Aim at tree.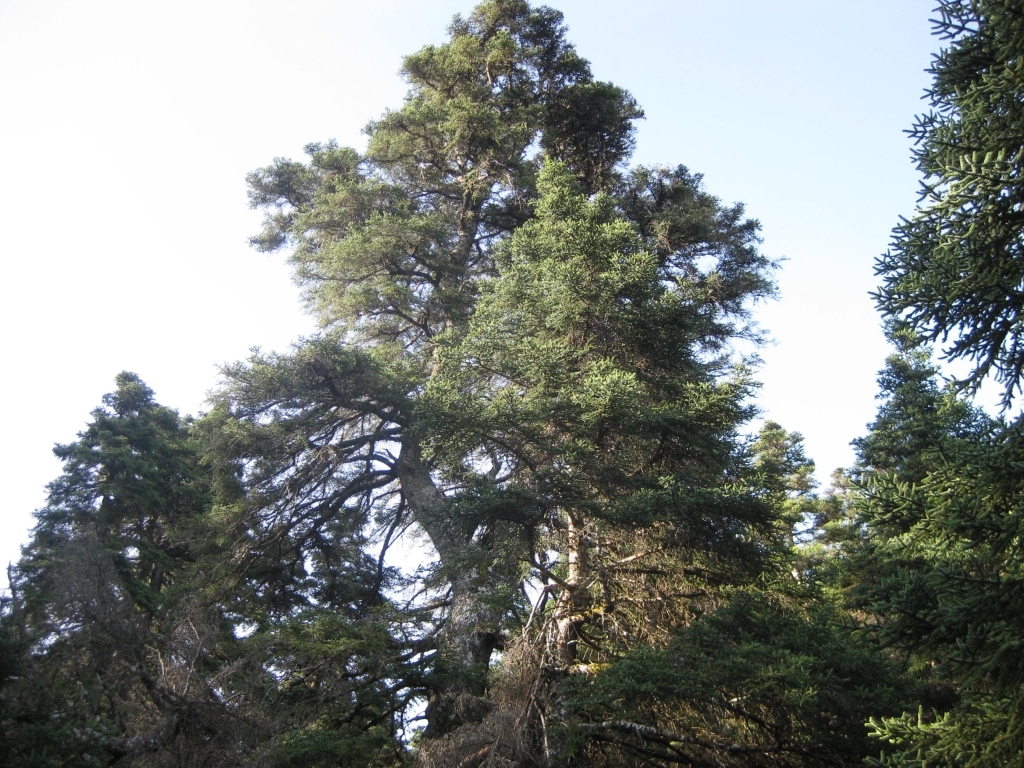
Aimed at box=[250, 504, 430, 767].
